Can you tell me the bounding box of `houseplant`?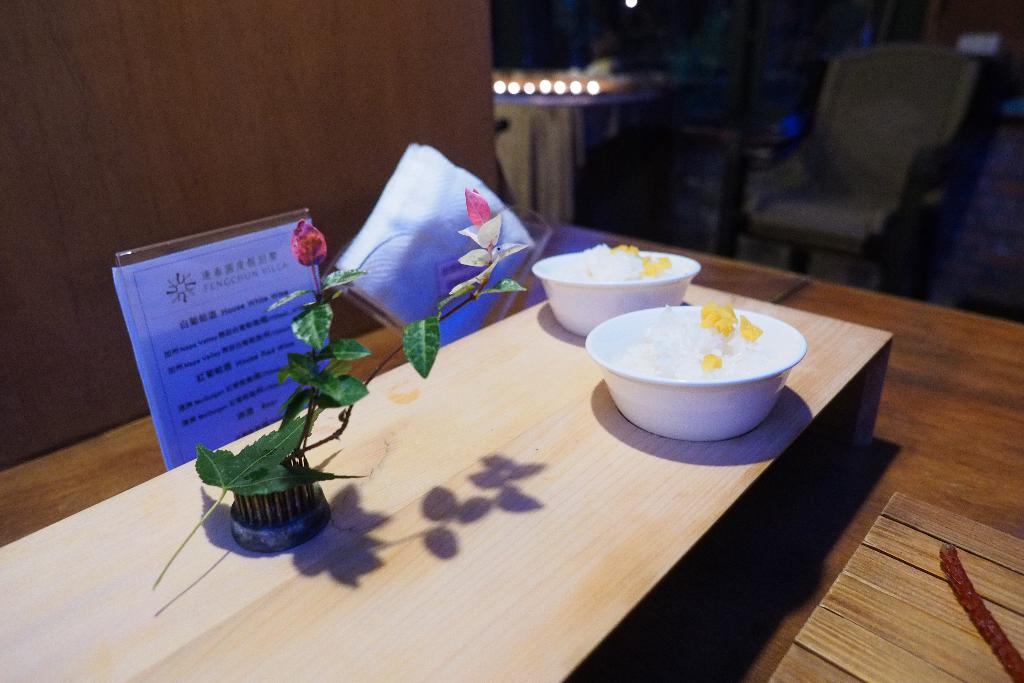
x1=224, y1=183, x2=531, y2=536.
